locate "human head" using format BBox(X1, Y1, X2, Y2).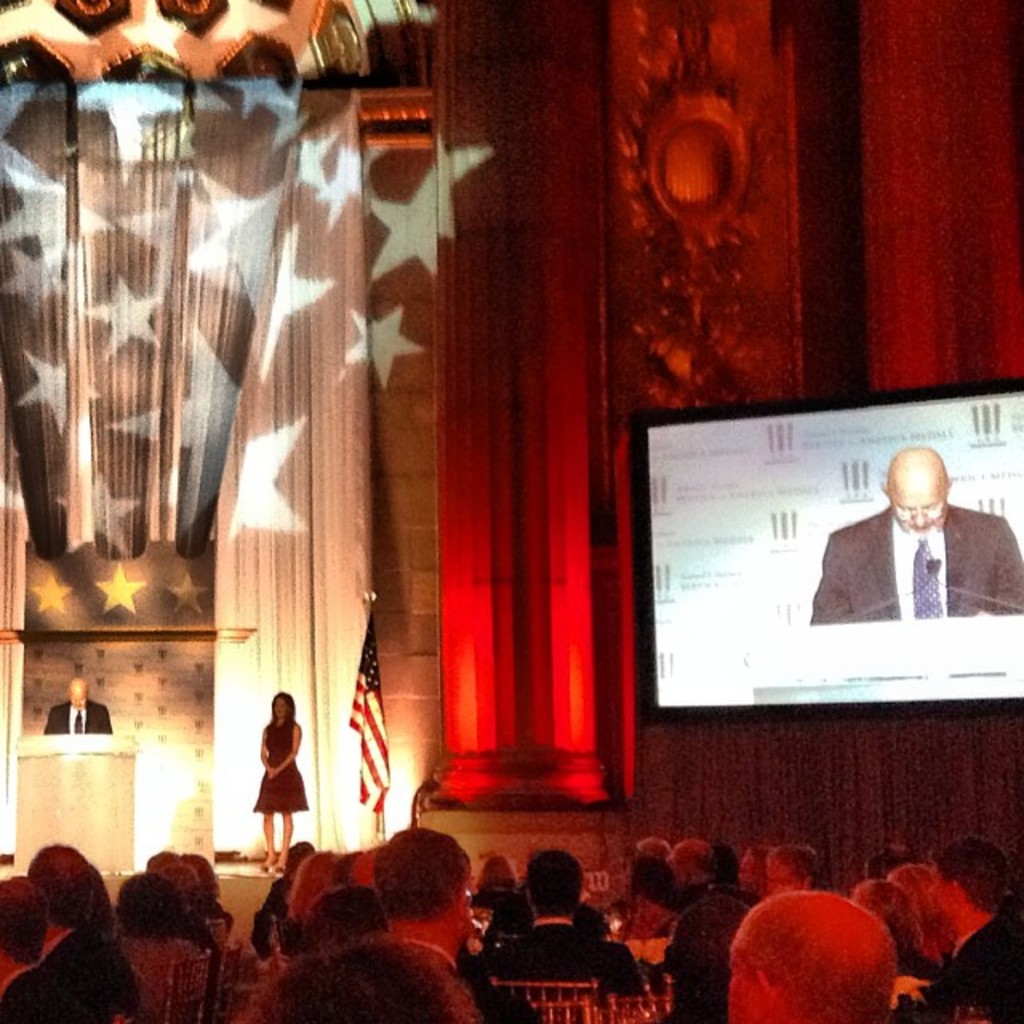
BBox(24, 845, 94, 926).
